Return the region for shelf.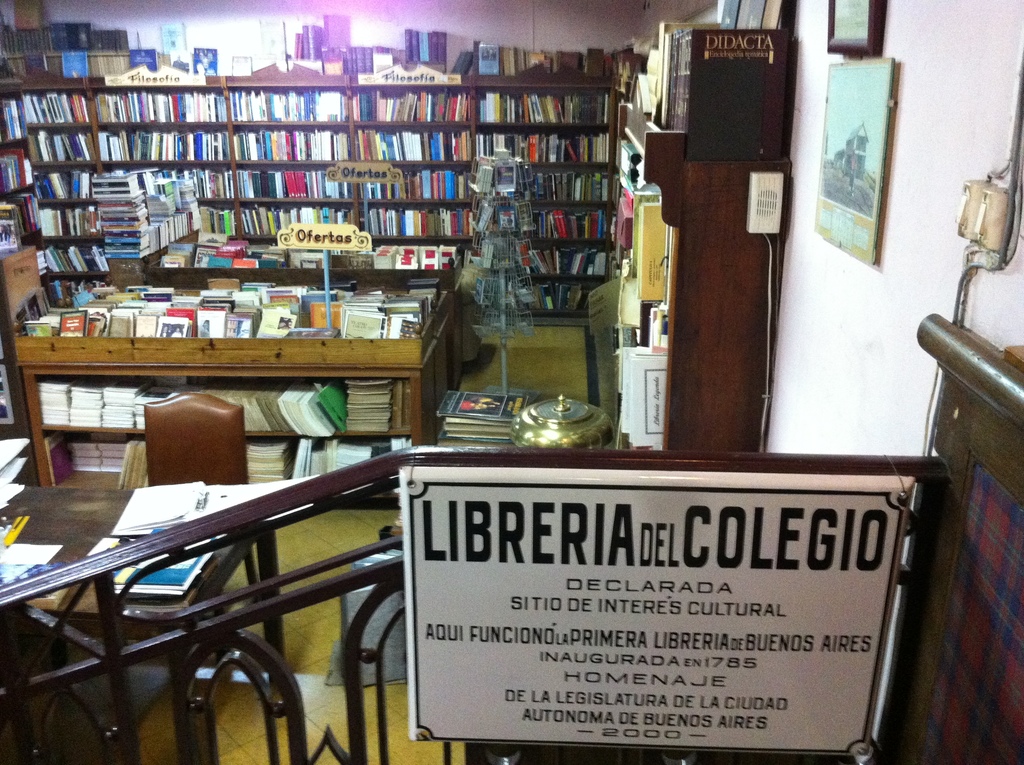
12 316 435 513.
